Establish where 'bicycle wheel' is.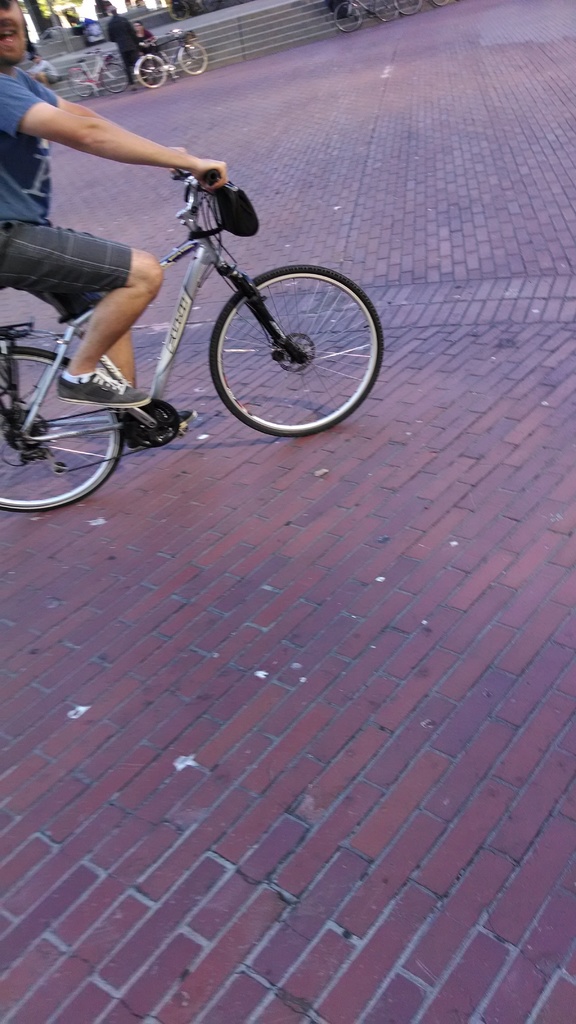
Established at 202:0:223:13.
